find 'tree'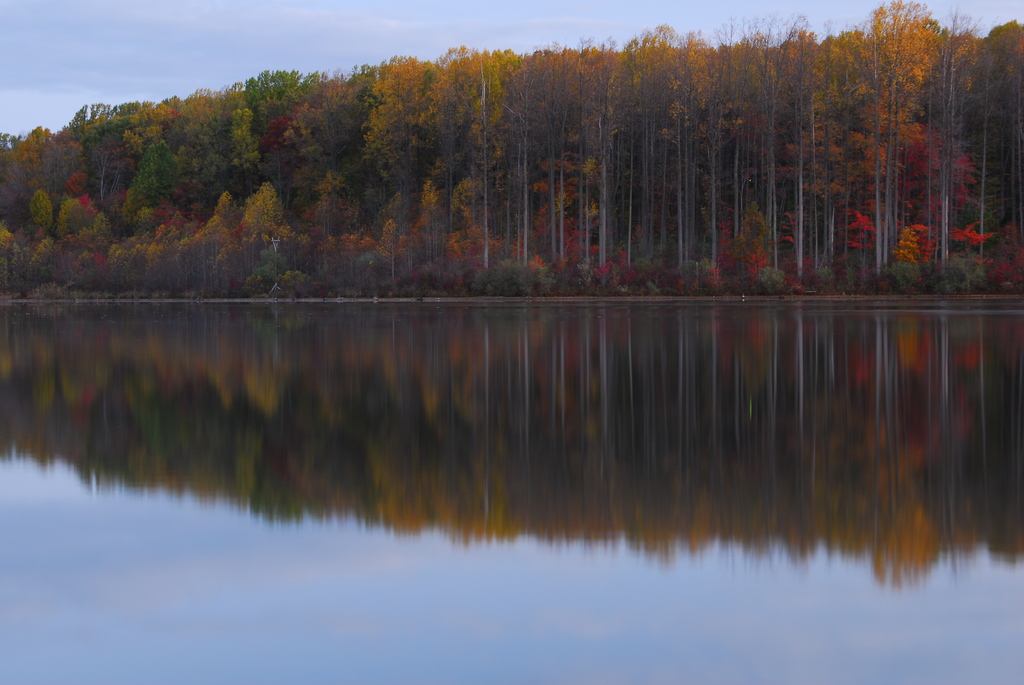
detection(984, 12, 1023, 269)
